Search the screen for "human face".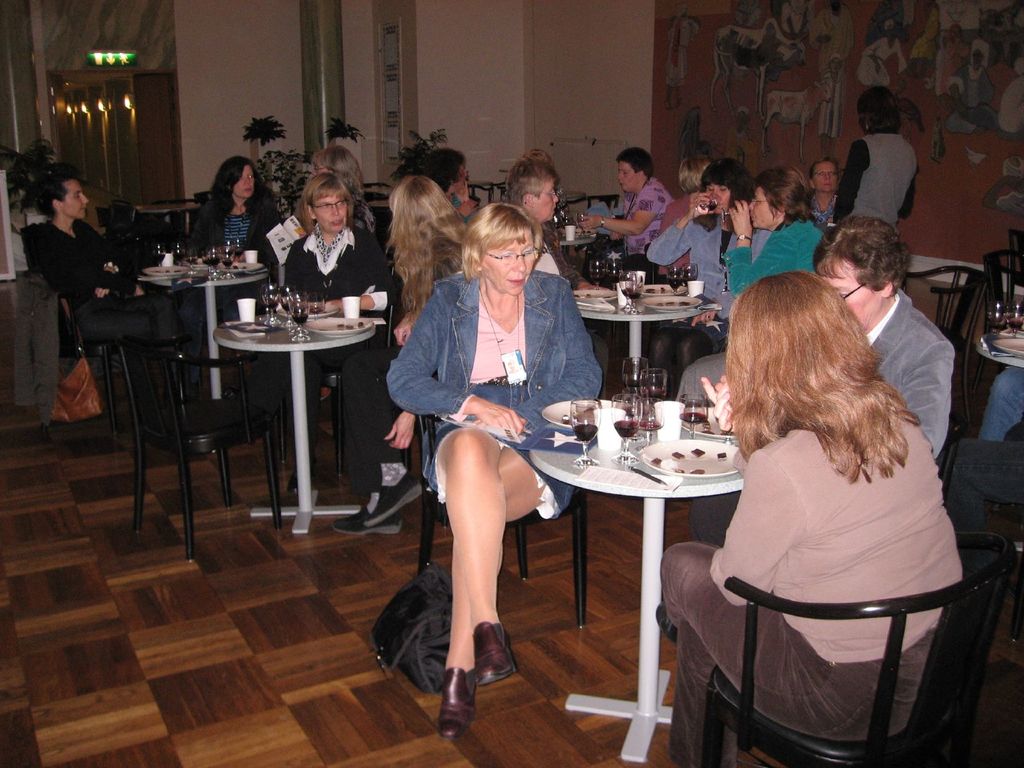
Found at (479, 235, 538, 294).
